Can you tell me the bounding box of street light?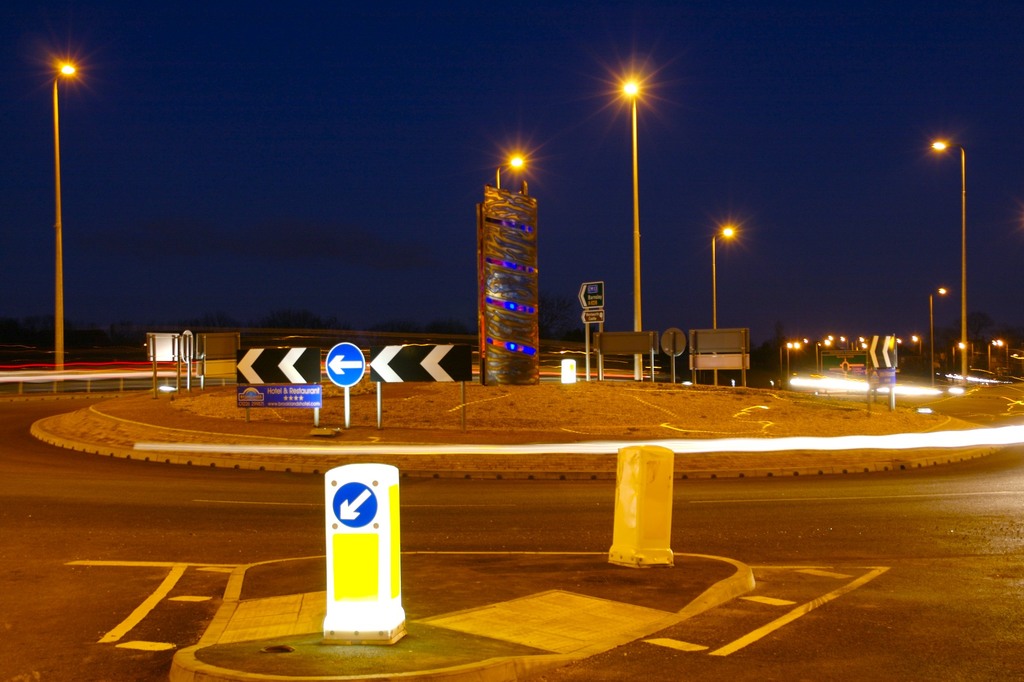
495/147/532/195.
